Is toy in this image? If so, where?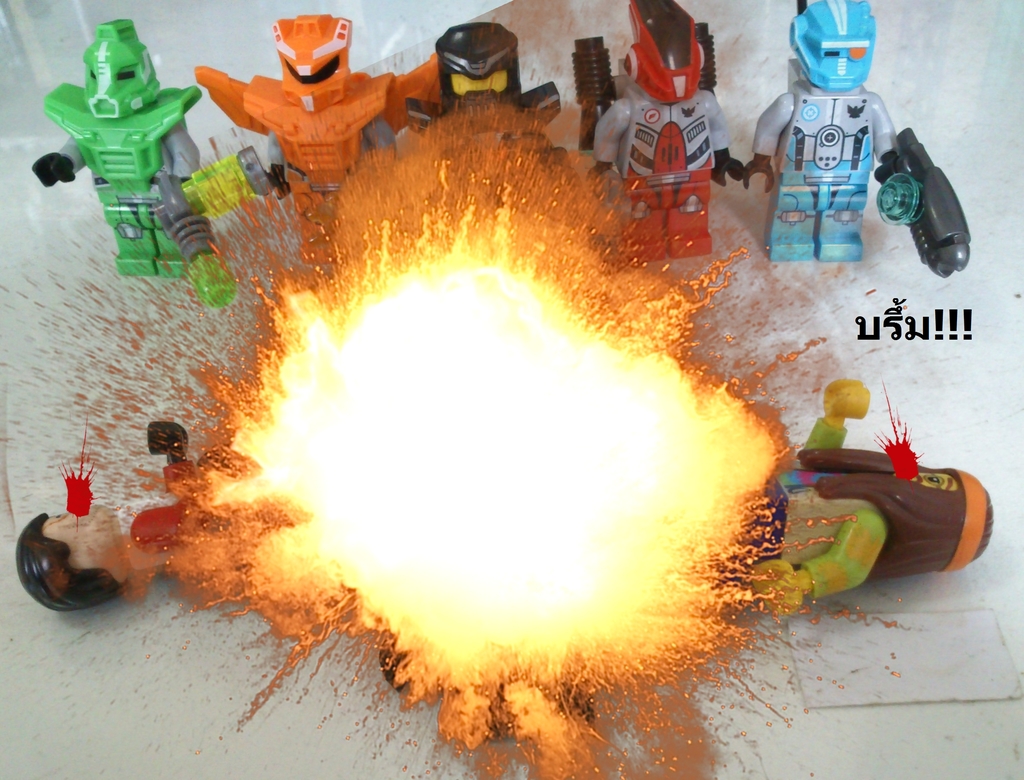
Yes, at <box>32,18,246,310</box>.
